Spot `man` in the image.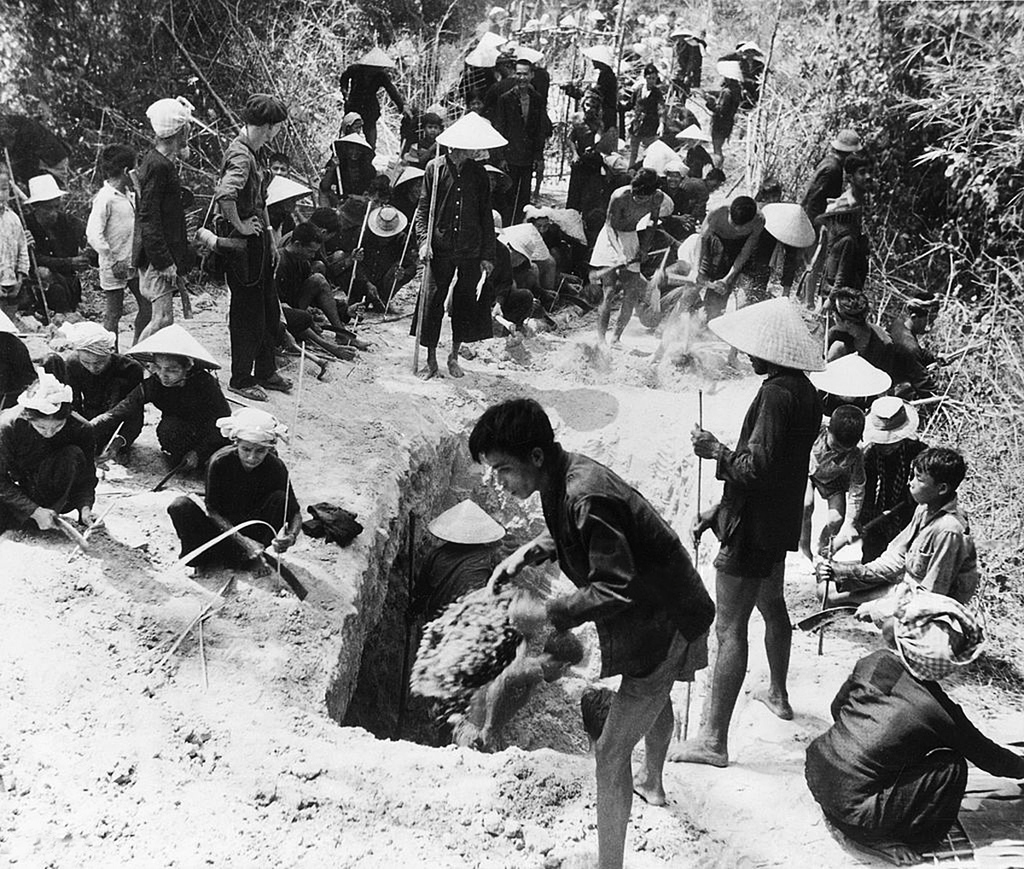
`man` found at {"x1": 632, "y1": 56, "x2": 671, "y2": 169}.
